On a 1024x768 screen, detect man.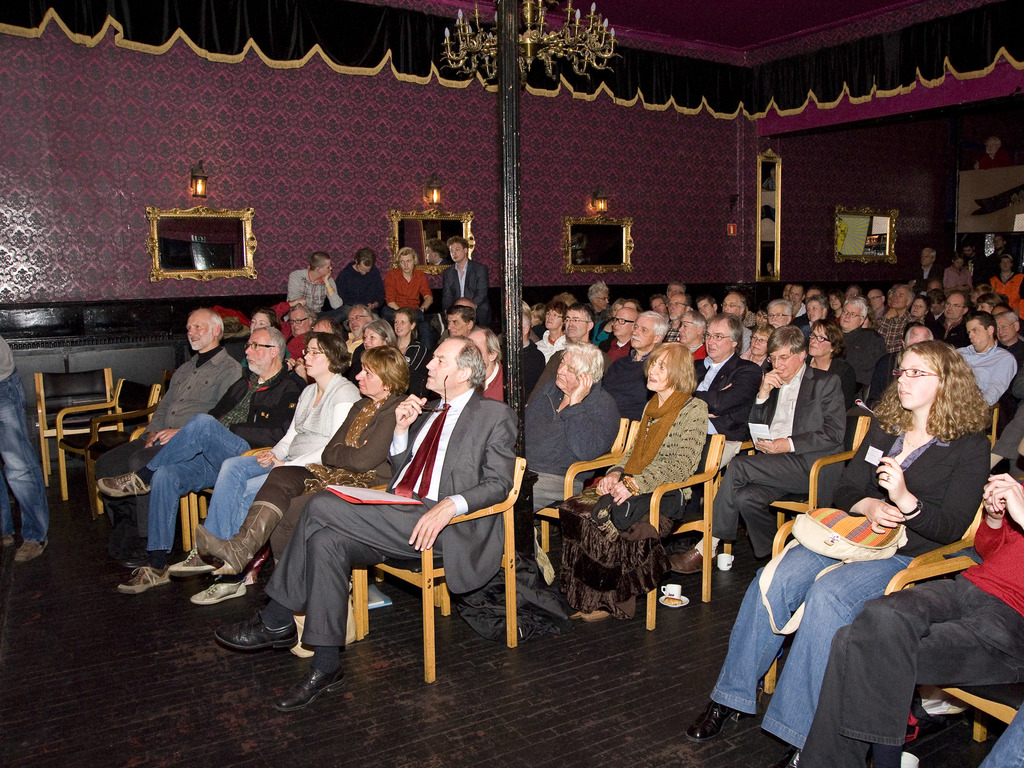
left=959, top=241, right=985, bottom=291.
